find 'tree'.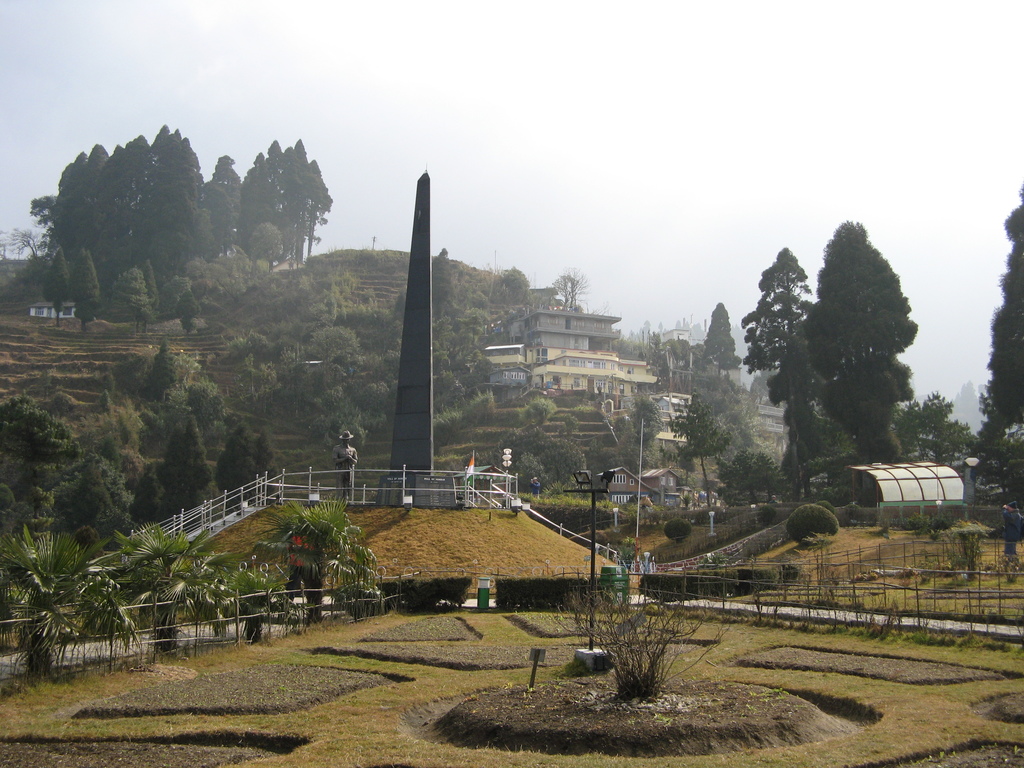
left=45, top=247, right=66, bottom=321.
